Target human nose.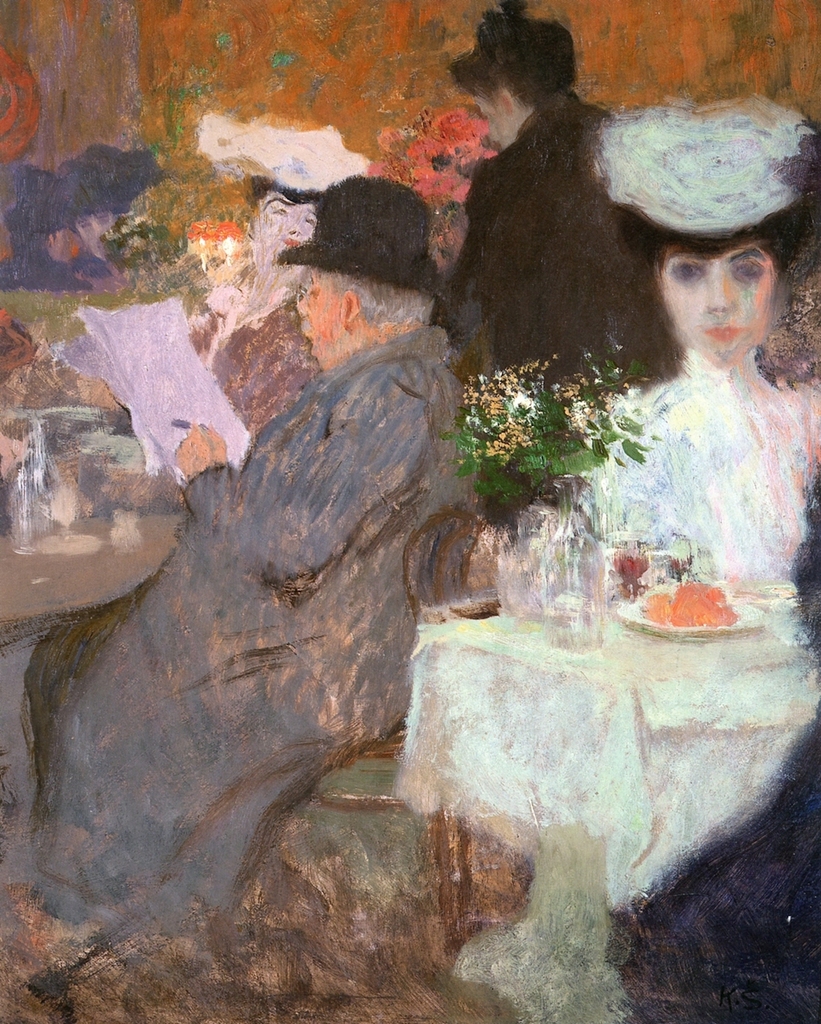
Target region: bbox(704, 266, 741, 316).
